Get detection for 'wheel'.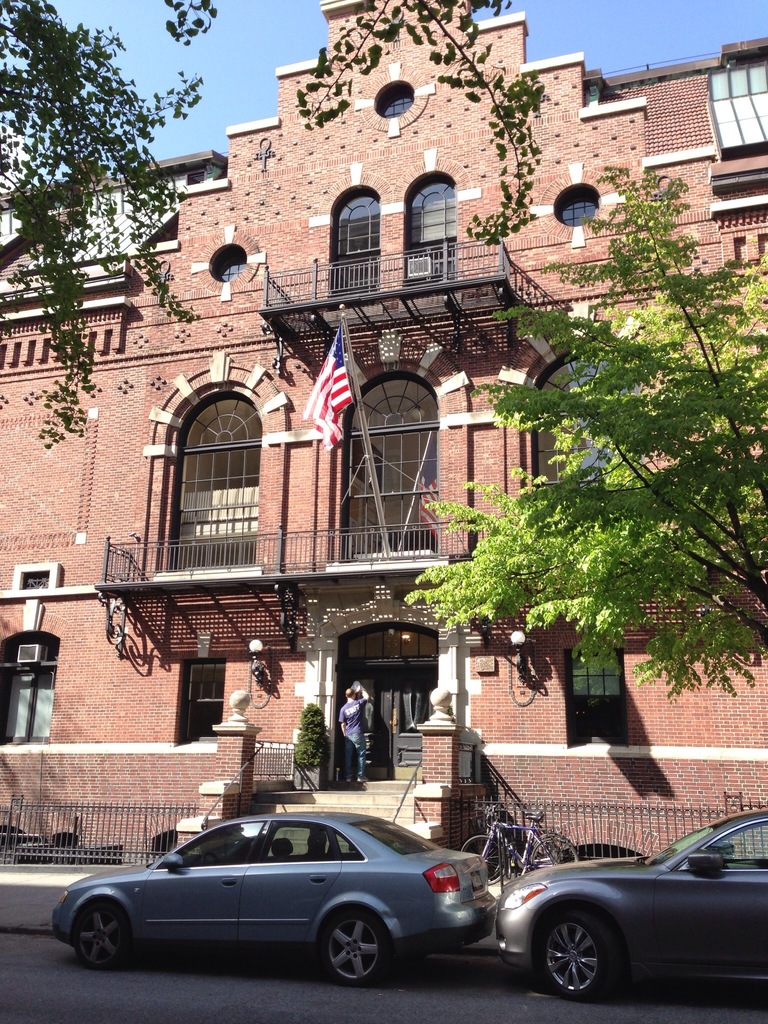
Detection: {"x1": 531, "y1": 829, "x2": 582, "y2": 872}.
